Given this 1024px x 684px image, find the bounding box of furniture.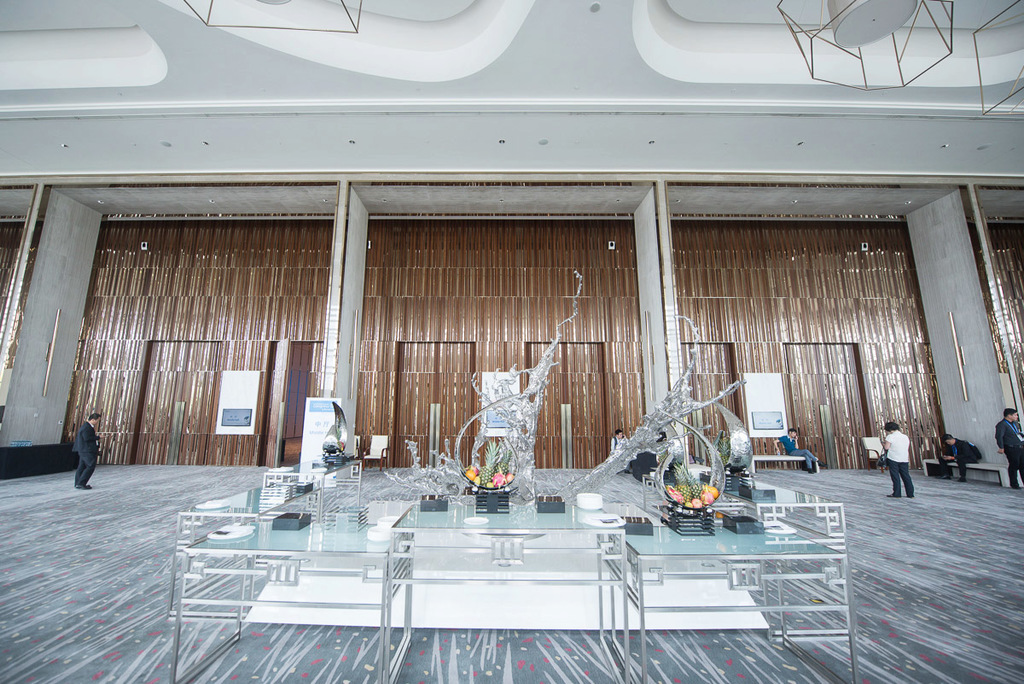
(176, 463, 855, 683).
